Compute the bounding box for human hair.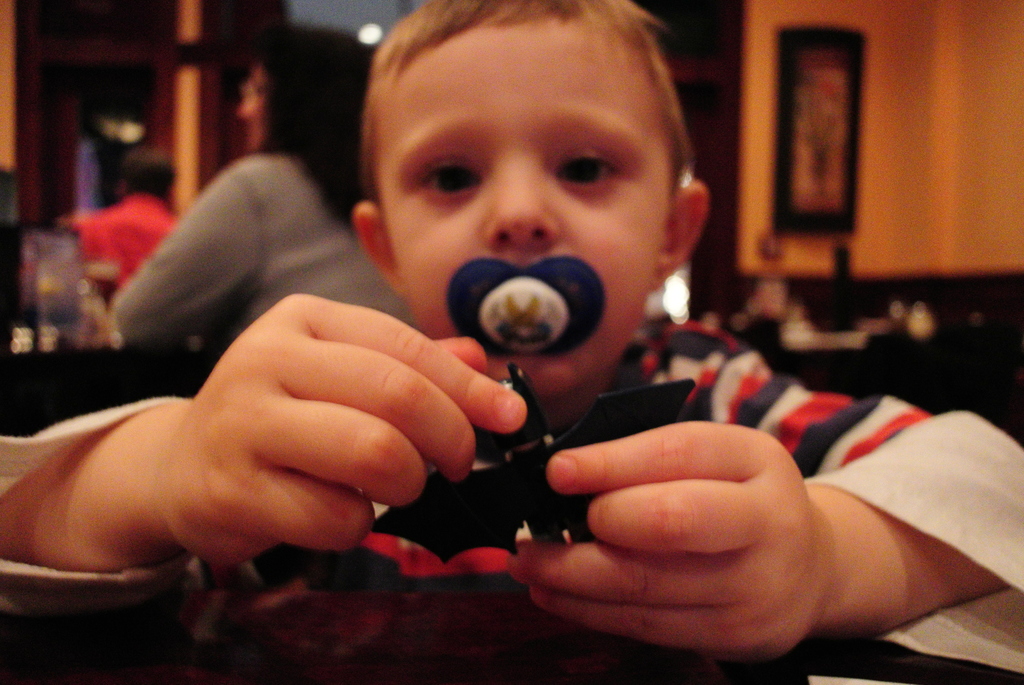
x1=360, y1=10, x2=685, y2=198.
